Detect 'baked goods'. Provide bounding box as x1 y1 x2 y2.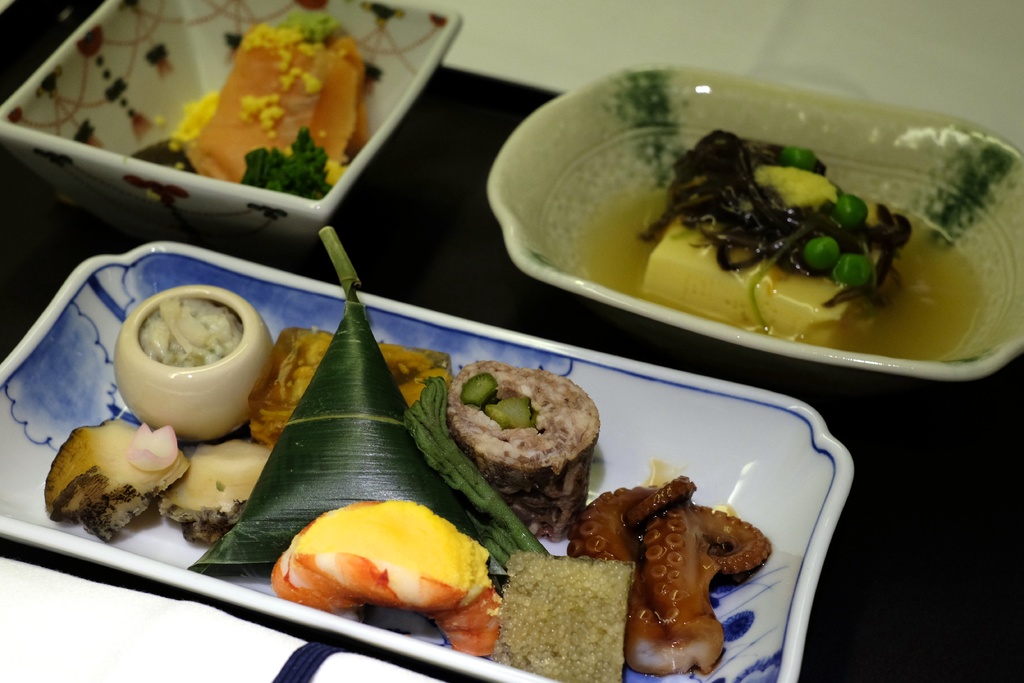
637 127 913 345.
